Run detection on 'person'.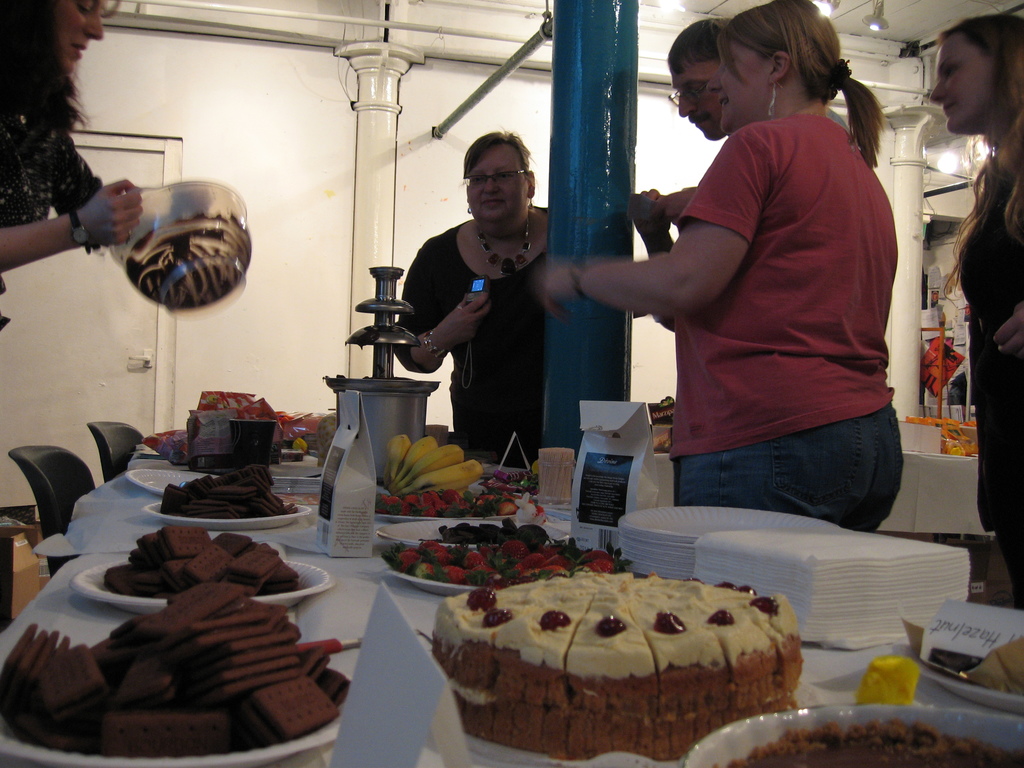
Result: (left=923, top=8, right=1023, bottom=607).
